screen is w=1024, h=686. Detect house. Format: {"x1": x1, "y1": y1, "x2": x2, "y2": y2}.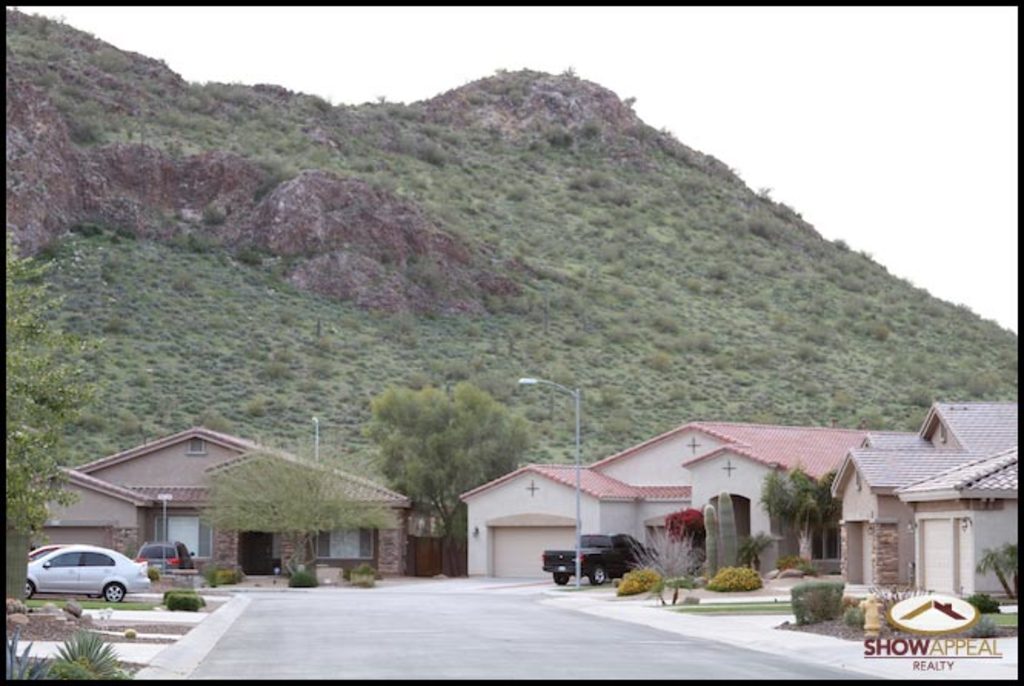
{"x1": 22, "y1": 429, "x2": 415, "y2": 586}.
